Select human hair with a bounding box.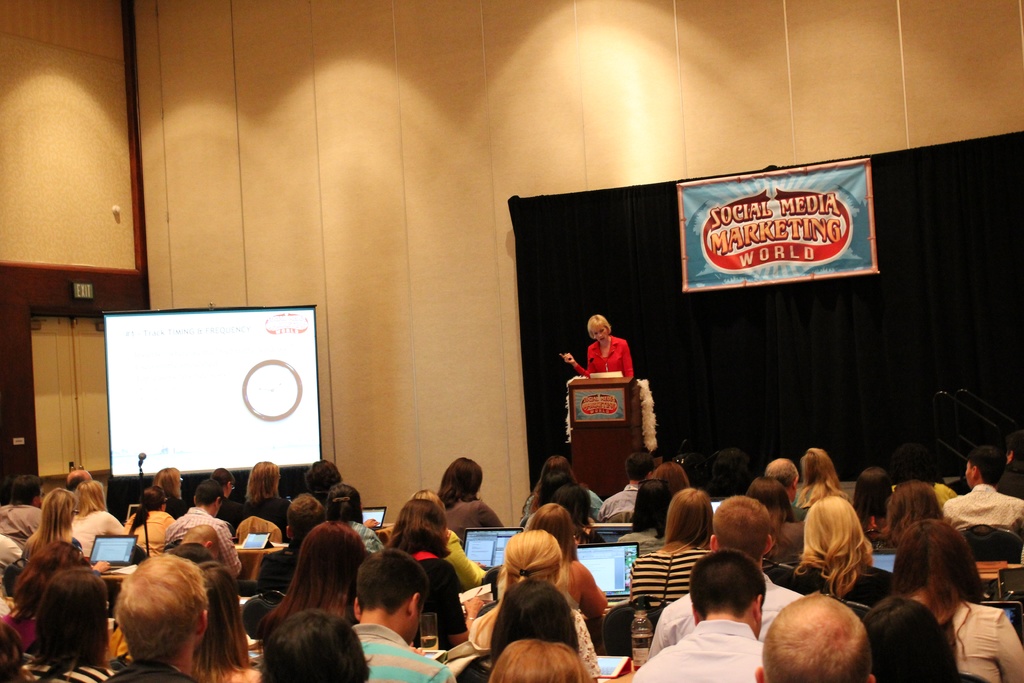
crop(712, 493, 771, 566).
